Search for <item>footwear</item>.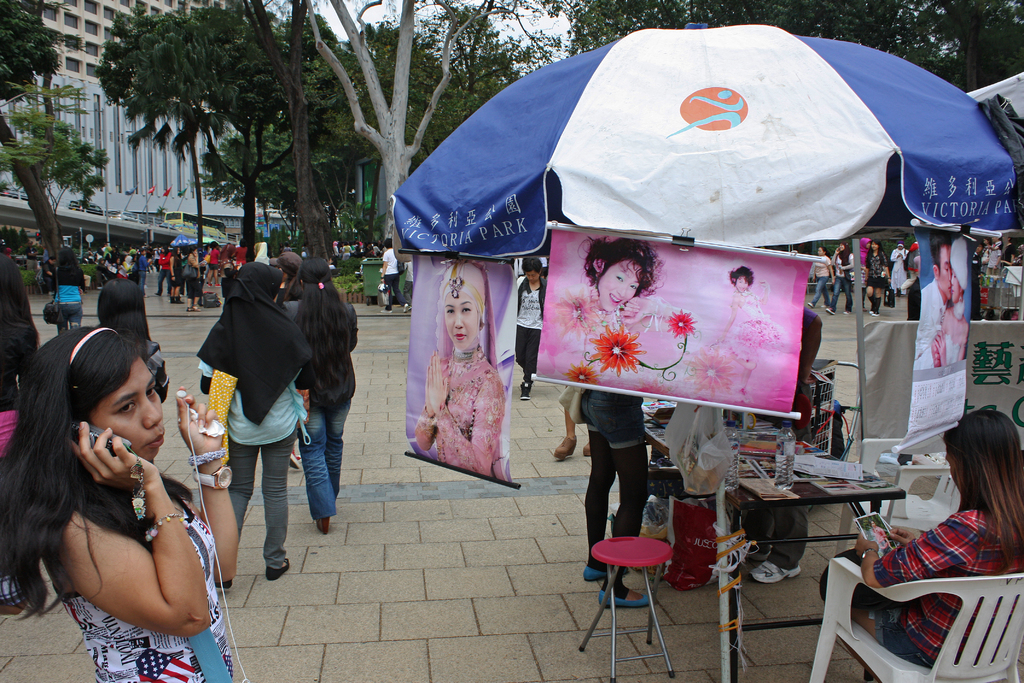
Found at <box>748,557,802,586</box>.
